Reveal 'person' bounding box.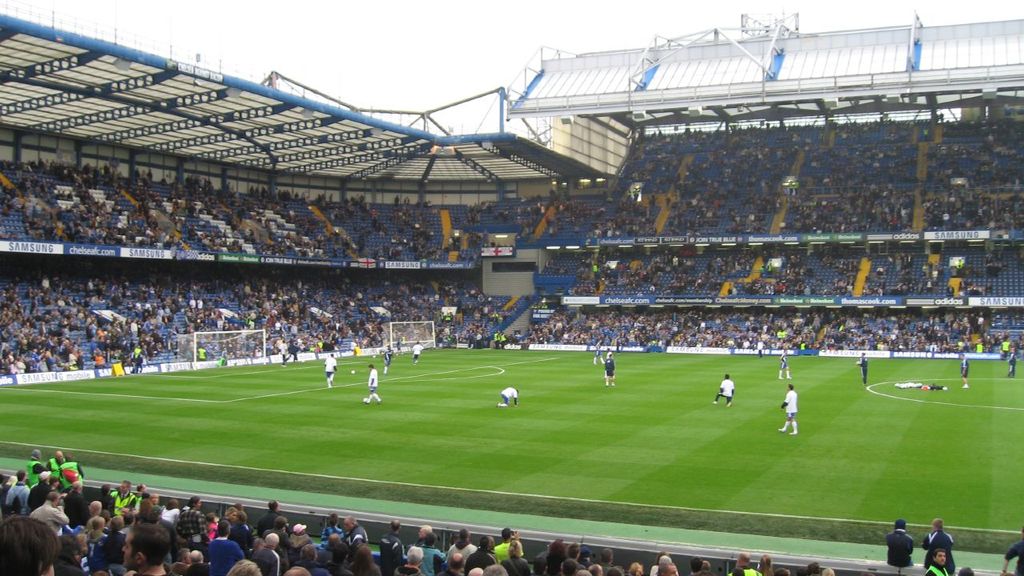
Revealed: Rect(281, 339, 289, 366).
